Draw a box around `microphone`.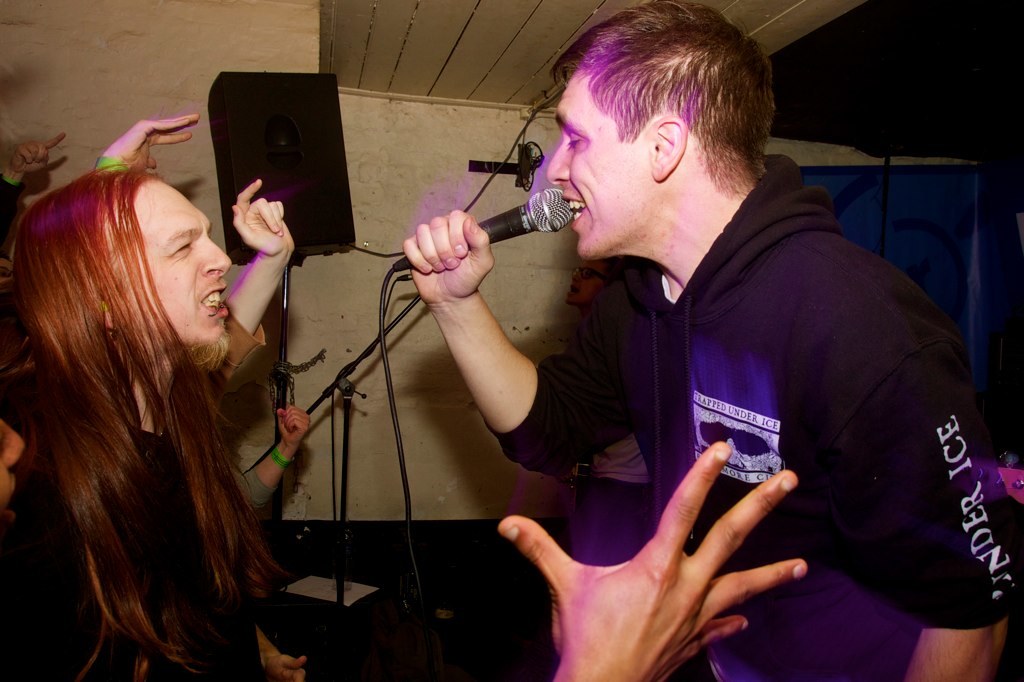
rect(367, 188, 597, 297).
